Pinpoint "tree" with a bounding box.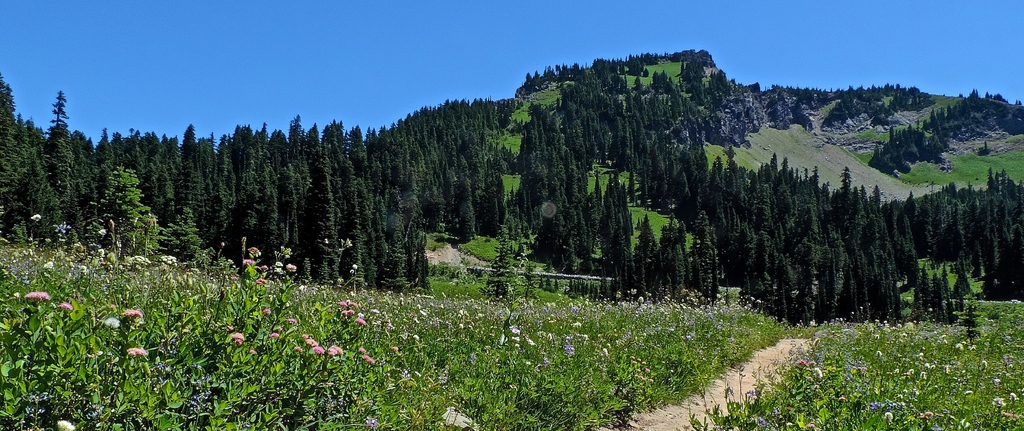
<bbox>166, 201, 207, 268</bbox>.
